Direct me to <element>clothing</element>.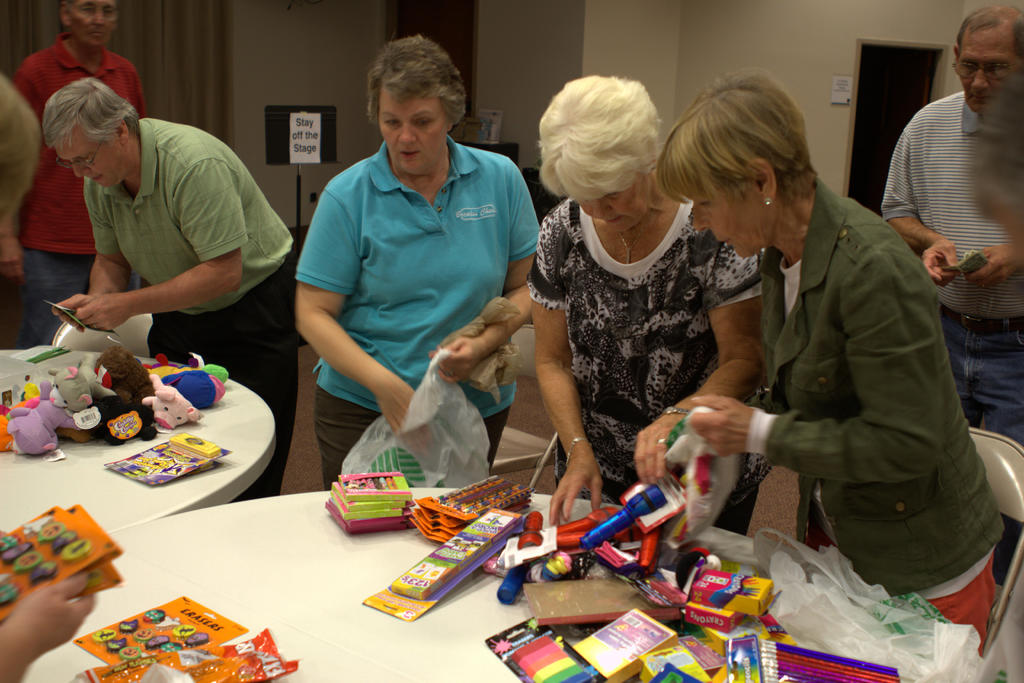
Direction: select_region(83, 118, 305, 486).
